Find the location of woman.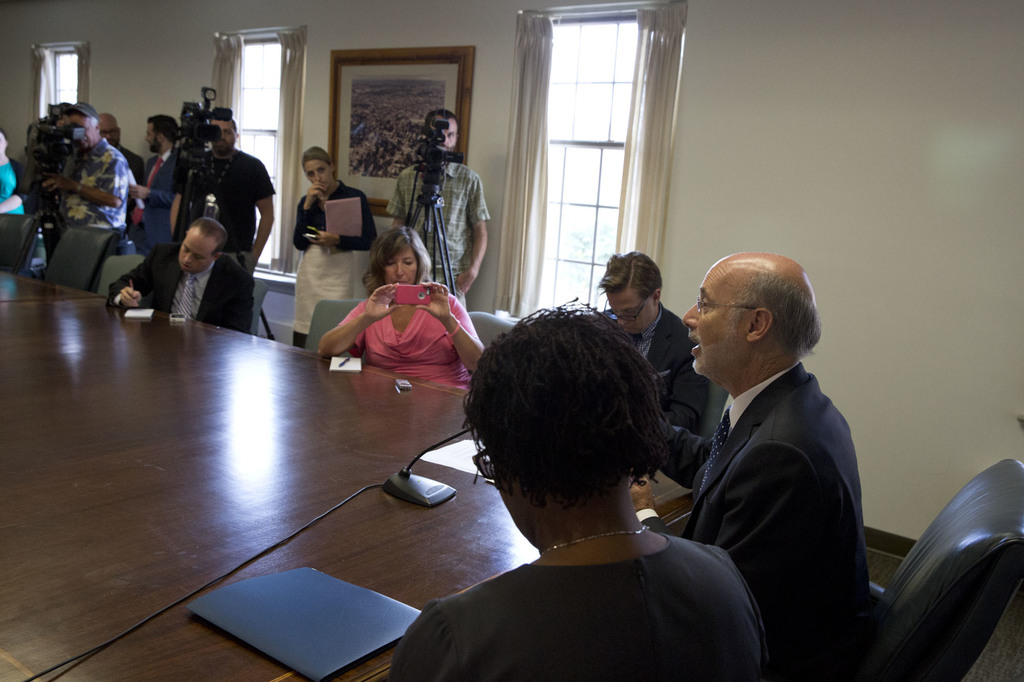
Location: bbox(0, 122, 33, 217).
